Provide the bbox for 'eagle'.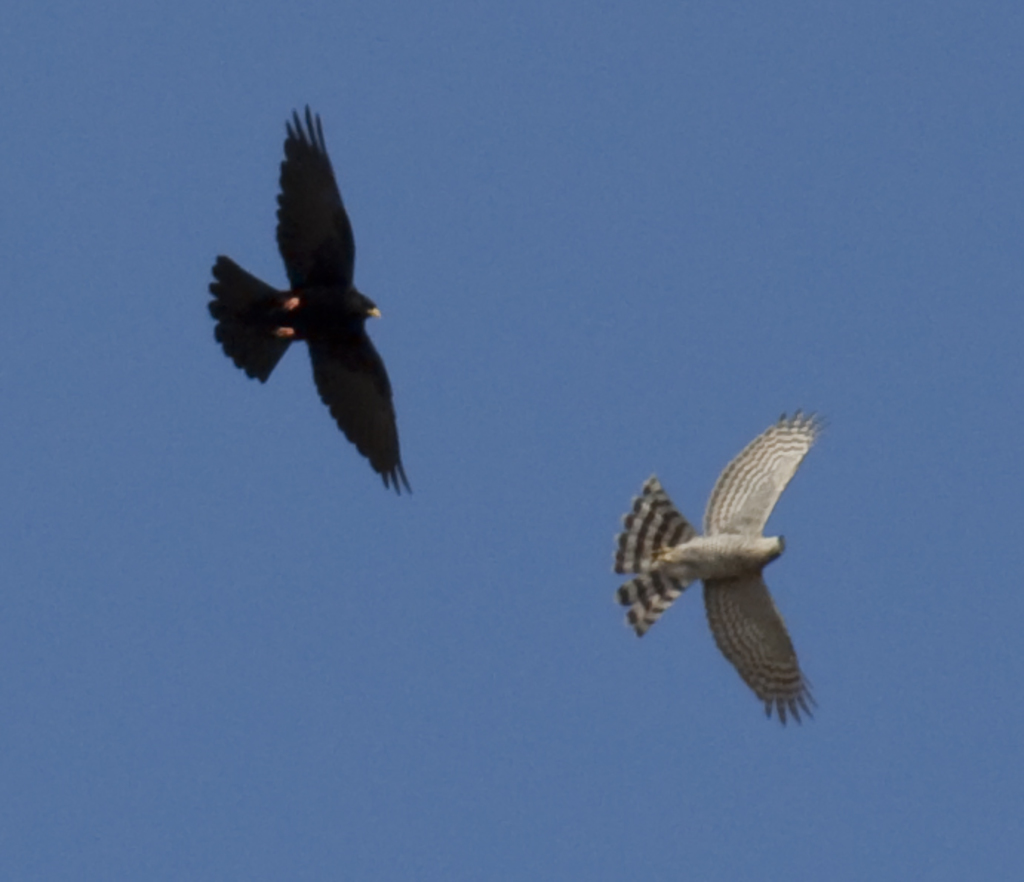
<bbox>605, 408, 827, 728</bbox>.
